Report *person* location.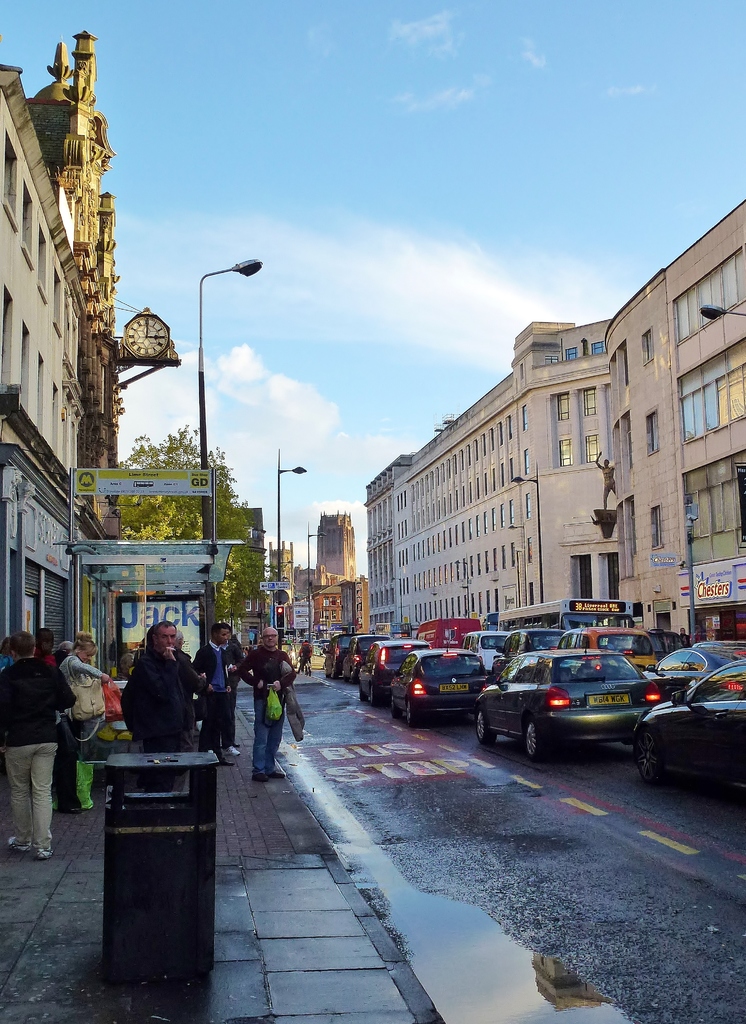
Report: Rect(113, 632, 188, 784).
